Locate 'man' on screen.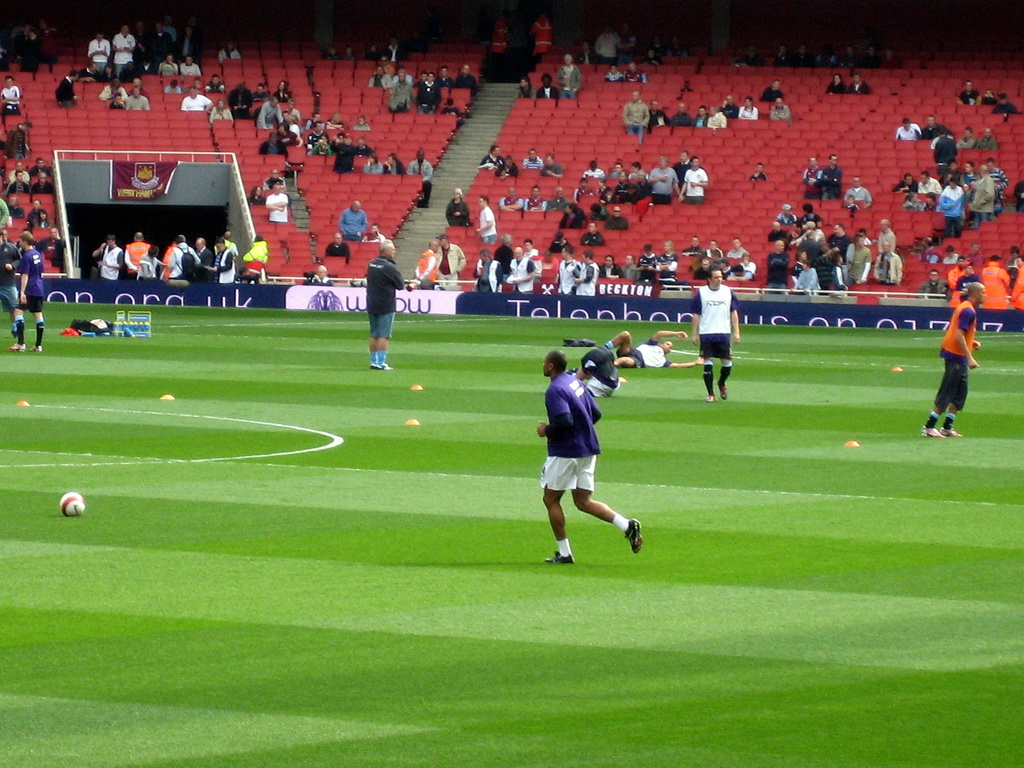
On screen at region(922, 113, 949, 139).
